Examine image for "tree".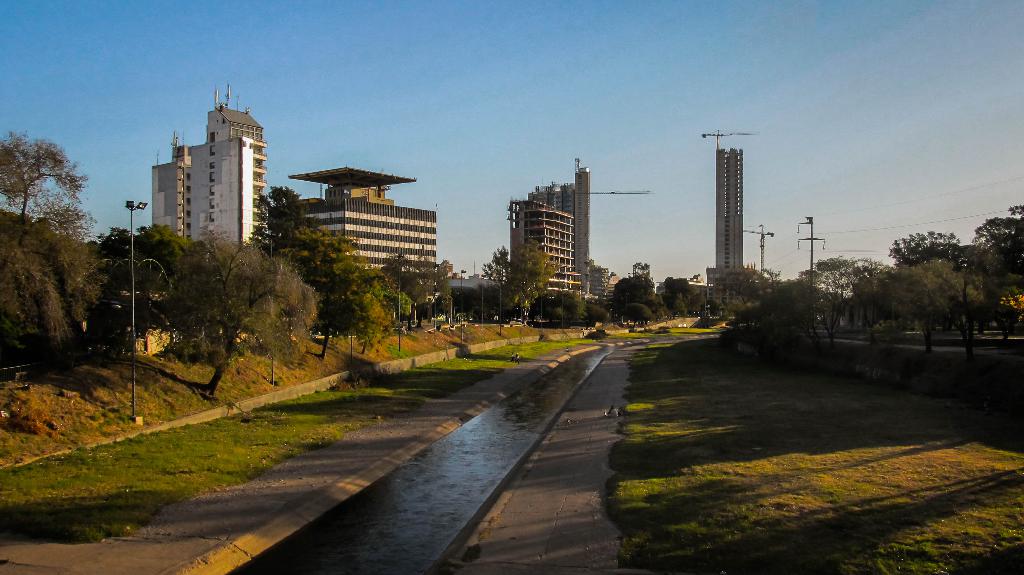
Examination result: {"left": 483, "top": 239, "right": 556, "bottom": 324}.
